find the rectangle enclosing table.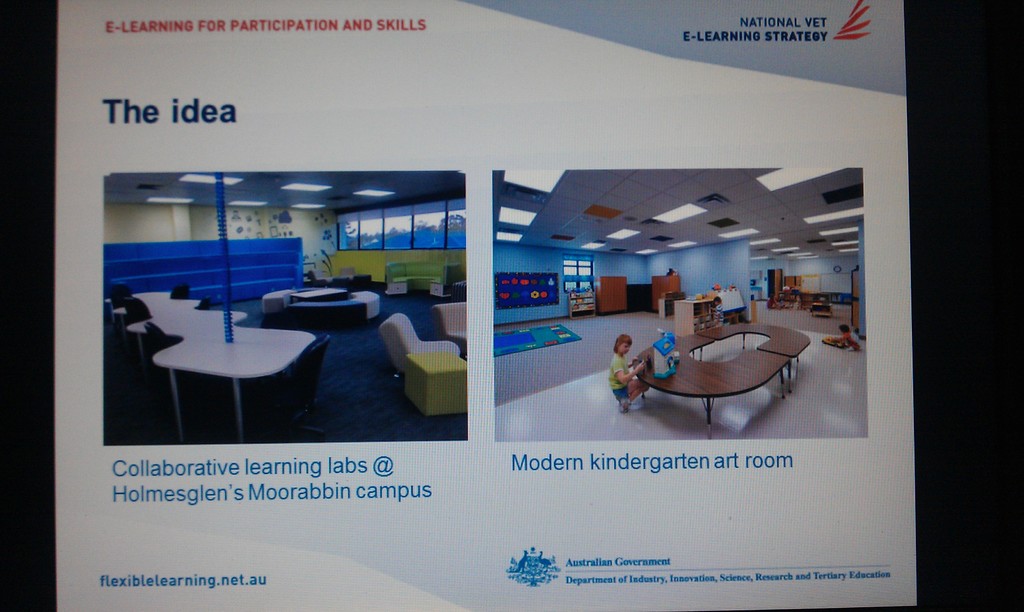
596,337,807,439.
